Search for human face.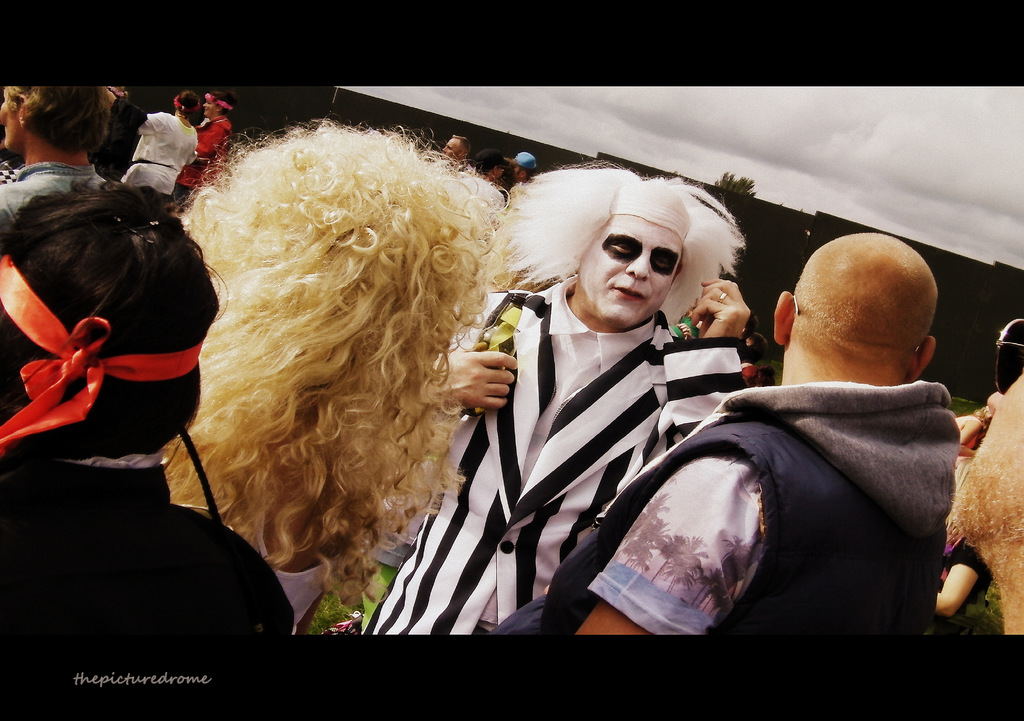
Found at (x1=0, y1=88, x2=22, y2=155).
